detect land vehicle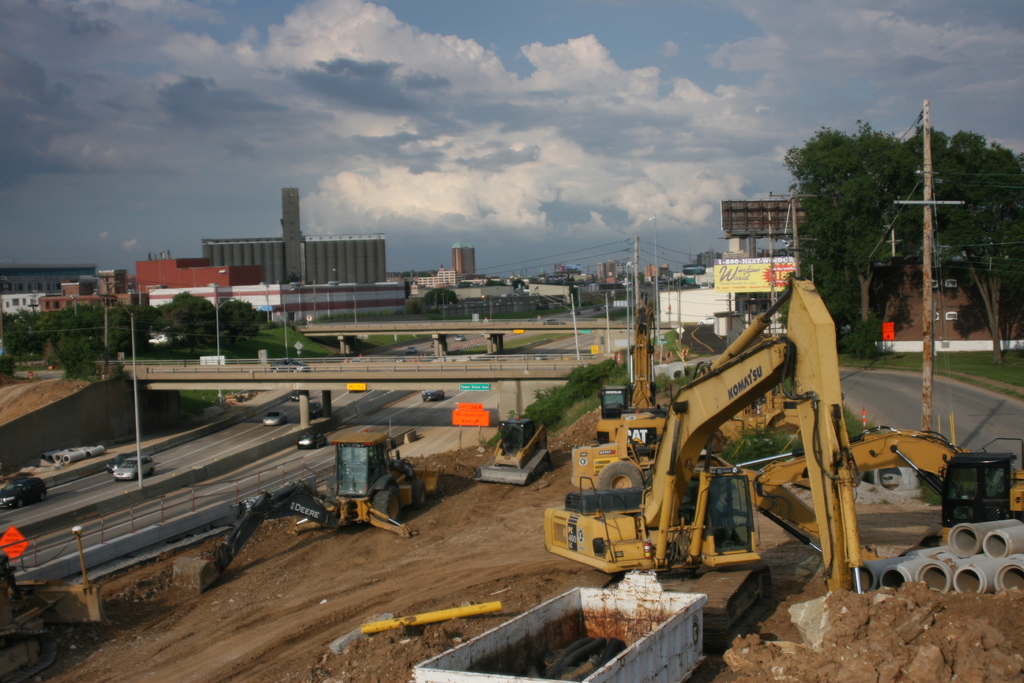
<bbox>170, 431, 444, 593</bbox>
